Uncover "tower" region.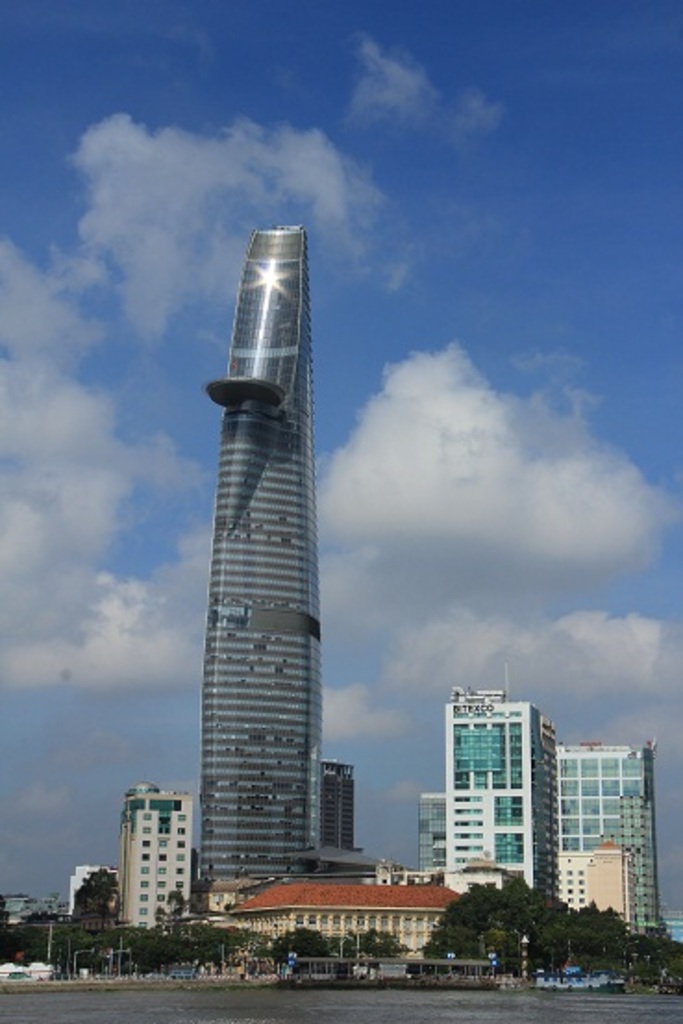
Uncovered: [left=420, top=667, right=592, bottom=907].
